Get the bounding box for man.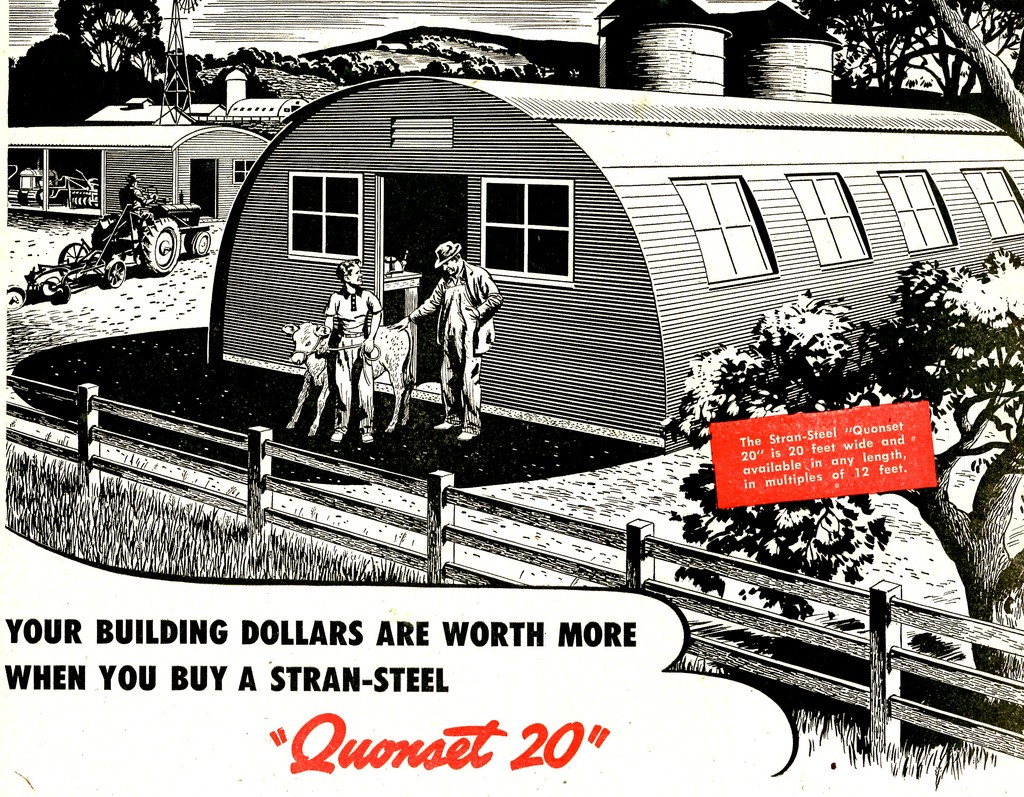
x1=319 y1=260 x2=383 y2=440.
